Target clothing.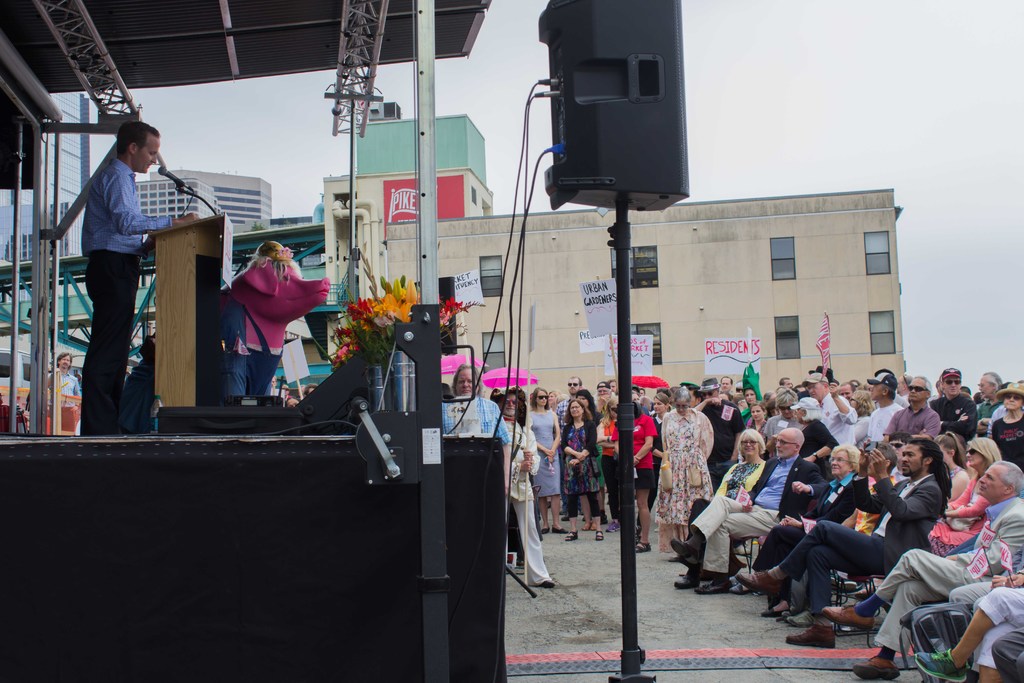
Target region: {"left": 226, "top": 261, "right": 340, "bottom": 404}.
